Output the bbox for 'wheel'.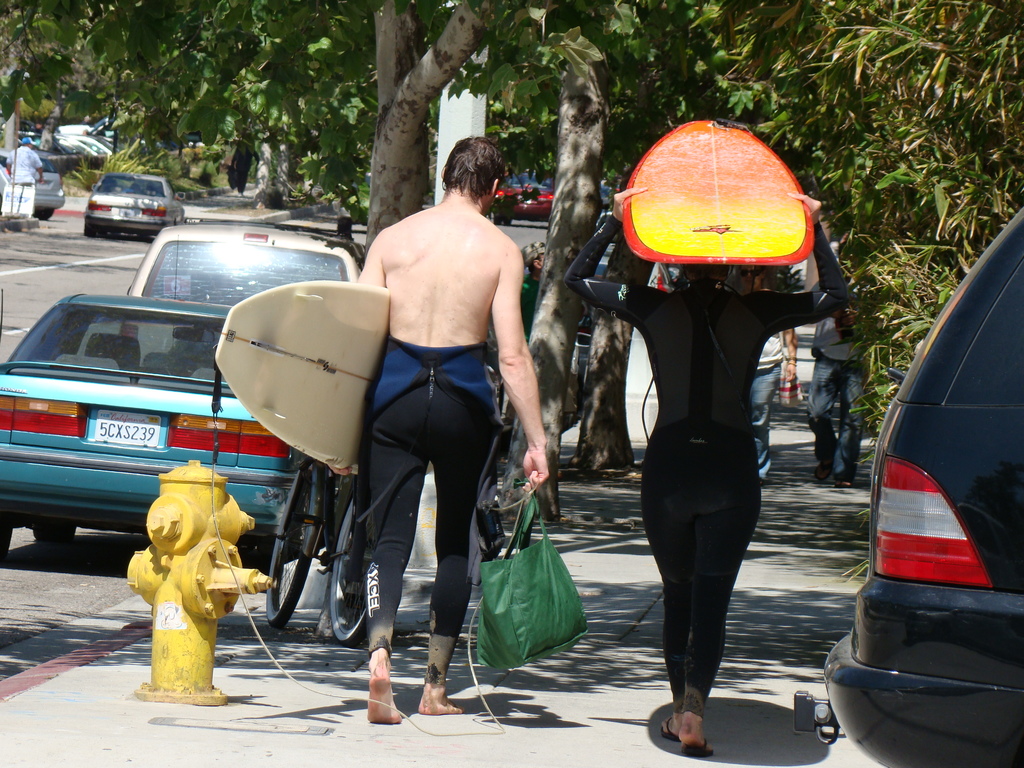
0/525/17/557.
